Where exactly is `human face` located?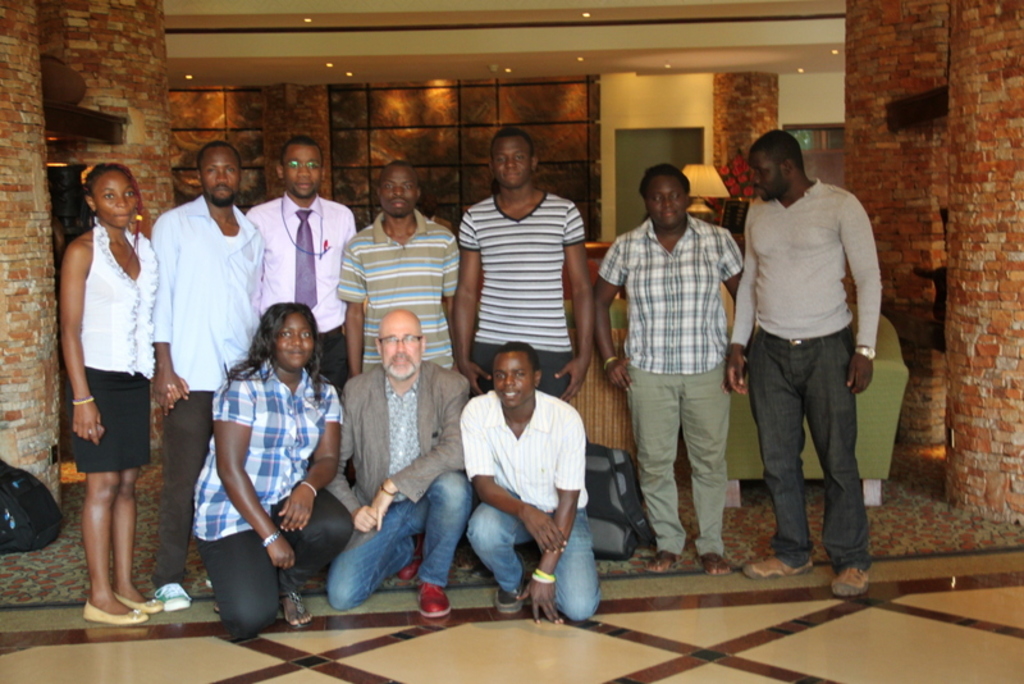
Its bounding box is (x1=96, y1=170, x2=138, y2=225).
